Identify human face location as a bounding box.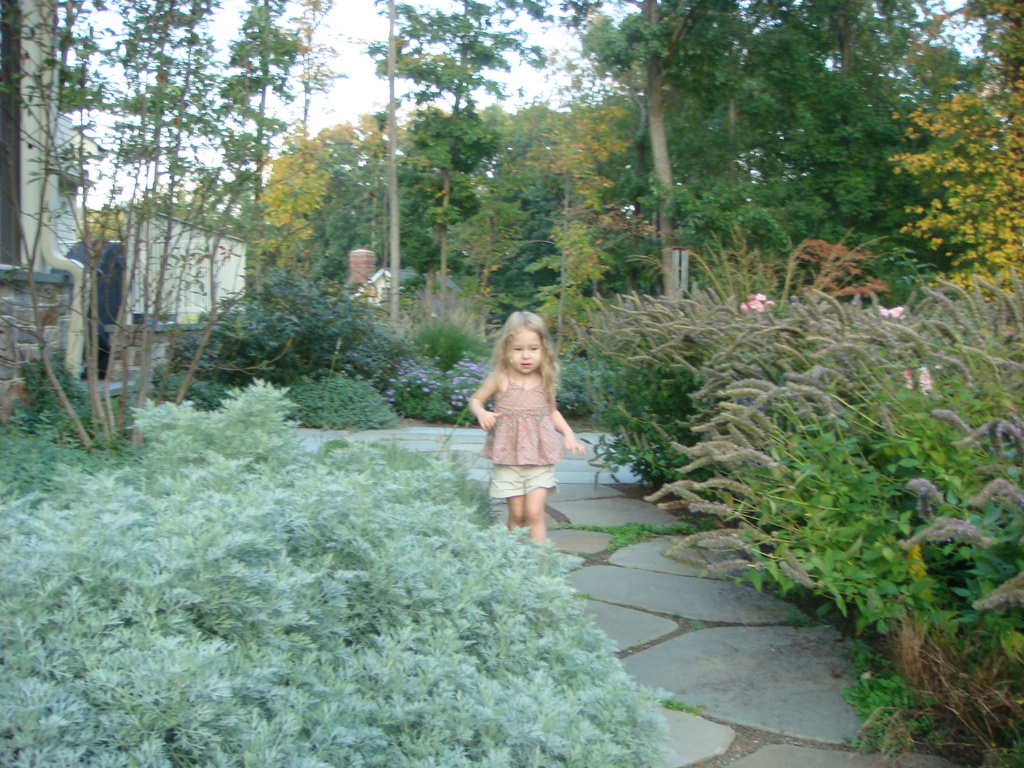
box(507, 329, 544, 376).
